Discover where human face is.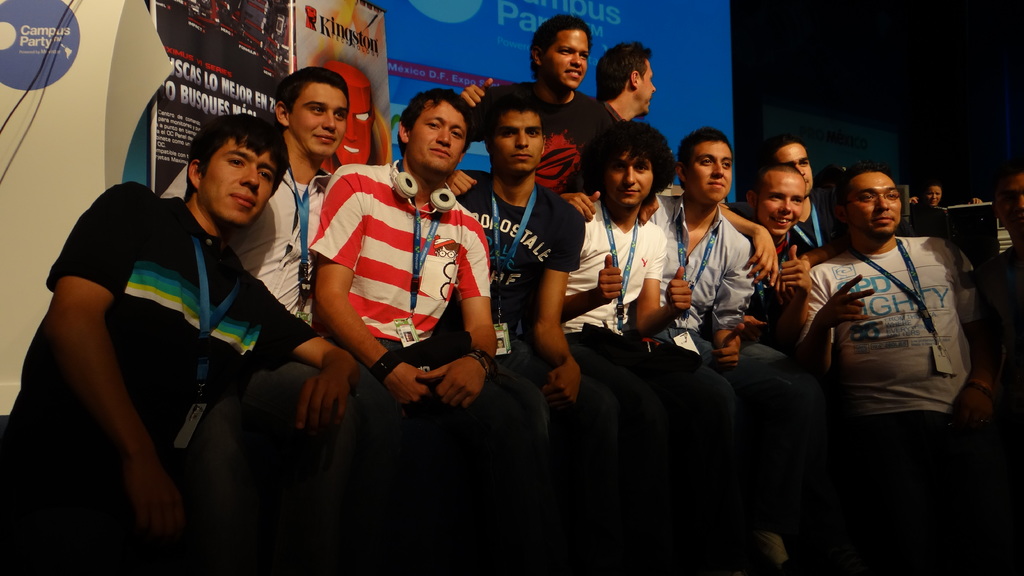
Discovered at region(635, 56, 659, 110).
